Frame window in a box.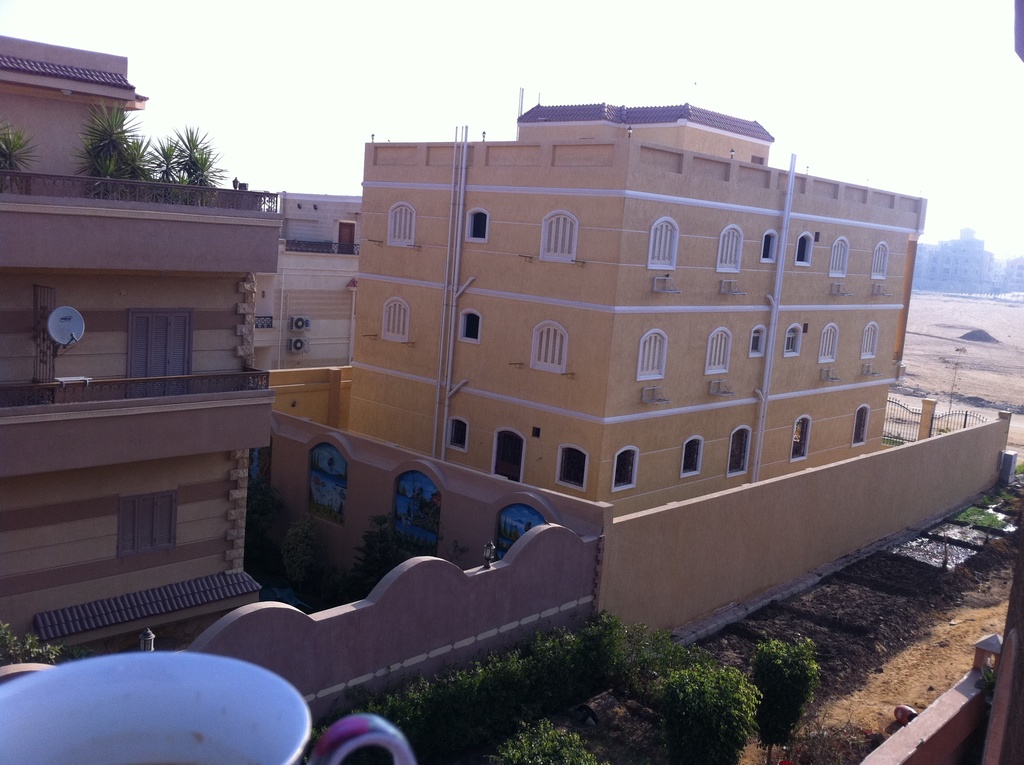
pyautogui.locateOnScreen(680, 436, 701, 477).
